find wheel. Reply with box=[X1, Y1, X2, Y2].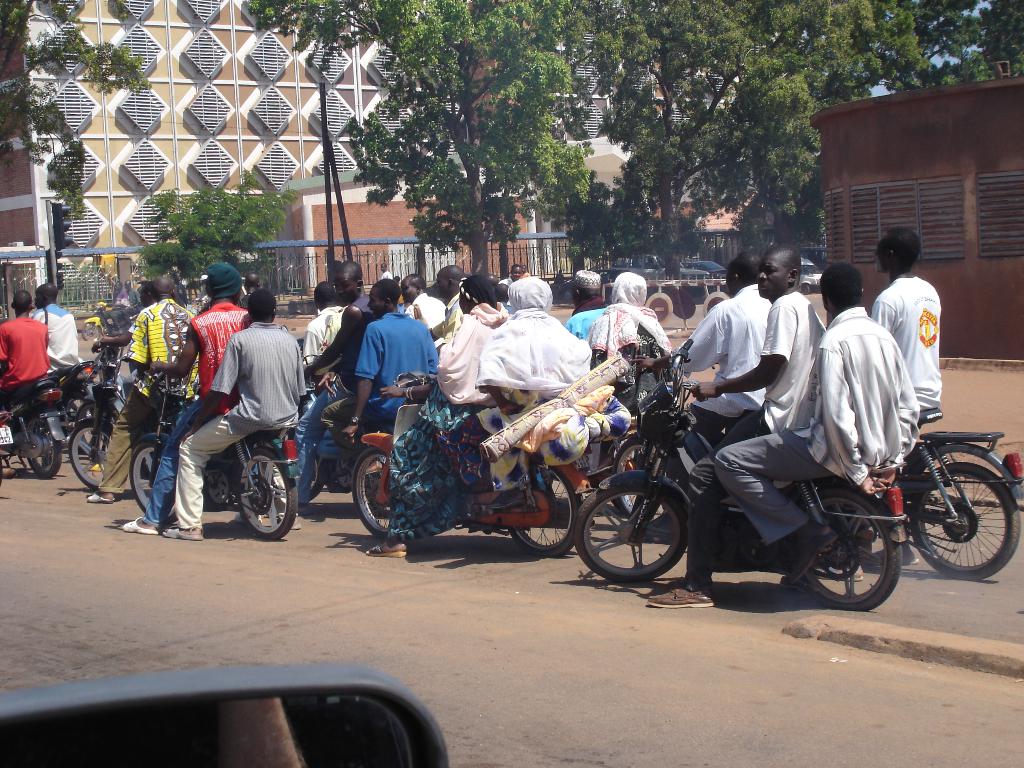
box=[234, 450, 301, 540].
